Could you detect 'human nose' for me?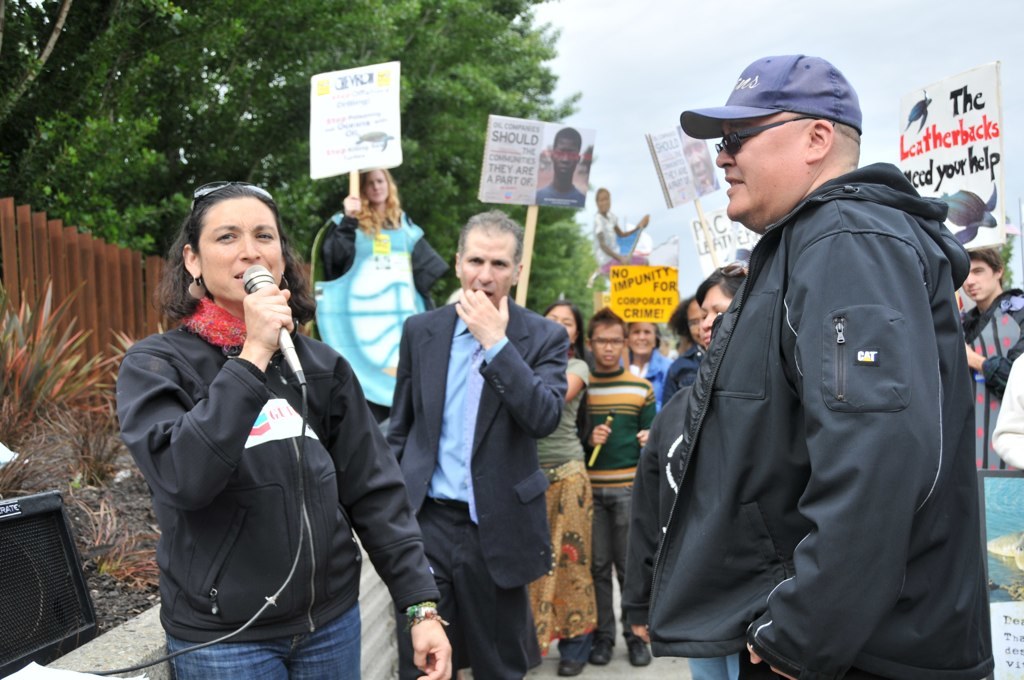
Detection result: l=968, t=268, r=979, b=289.
